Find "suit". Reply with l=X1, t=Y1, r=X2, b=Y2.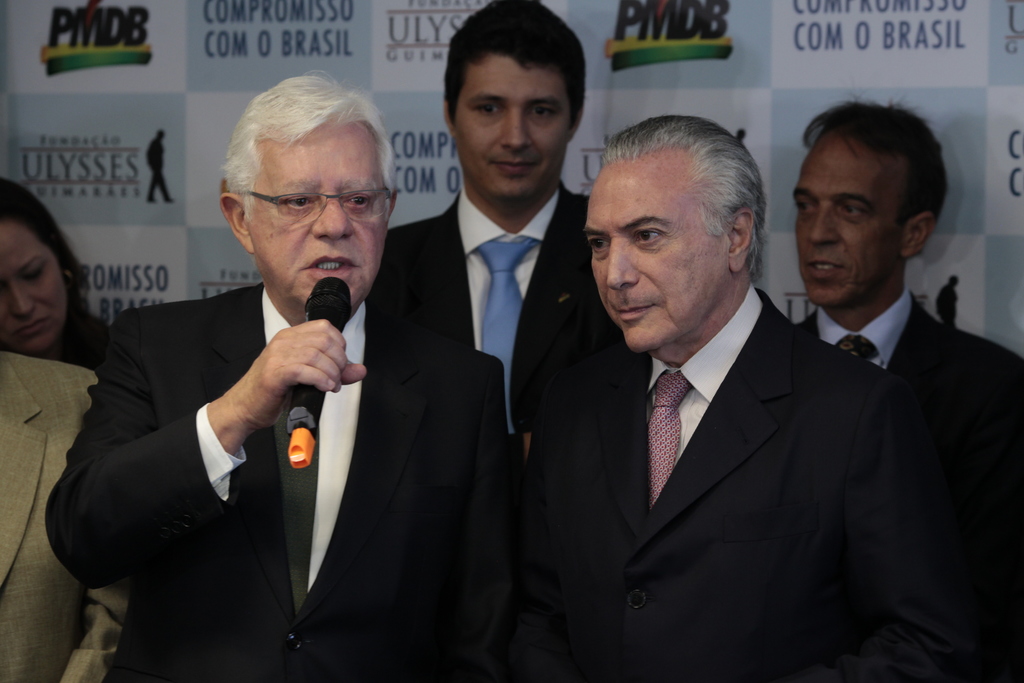
l=387, t=190, r=593, b=489.
